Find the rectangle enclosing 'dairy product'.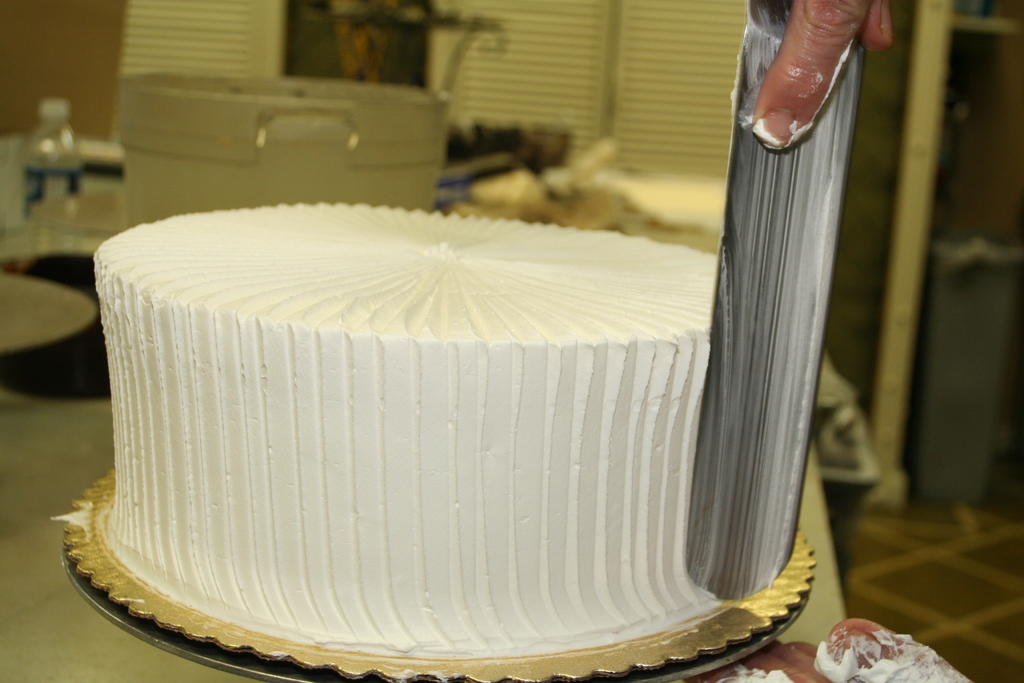
bbox(97, 151, 845, 614).
